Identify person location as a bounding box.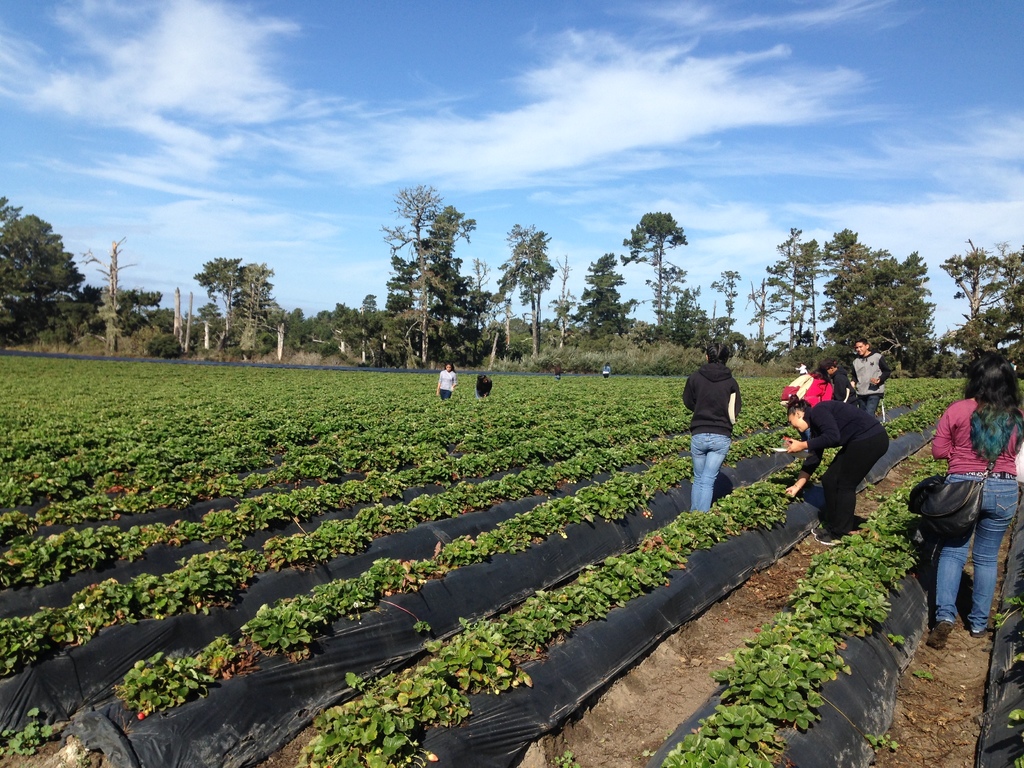
bbox=[796, 364, 806, 376].
